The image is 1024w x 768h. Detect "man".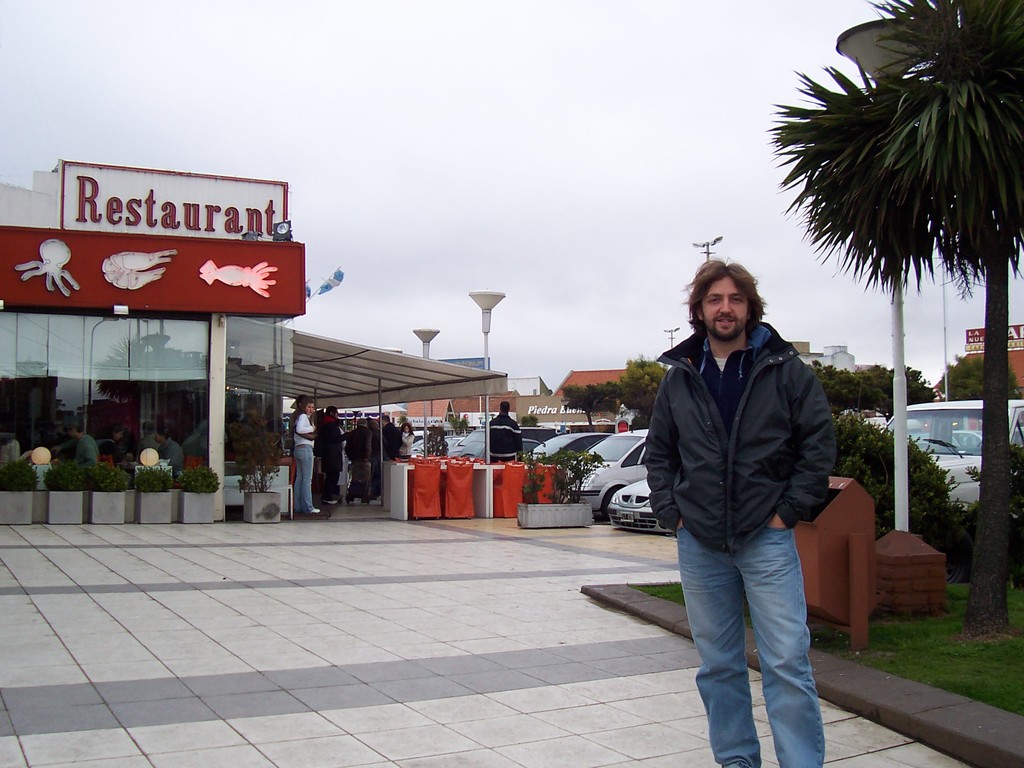
Detection: l=316, t=405, r=348, b=503.
